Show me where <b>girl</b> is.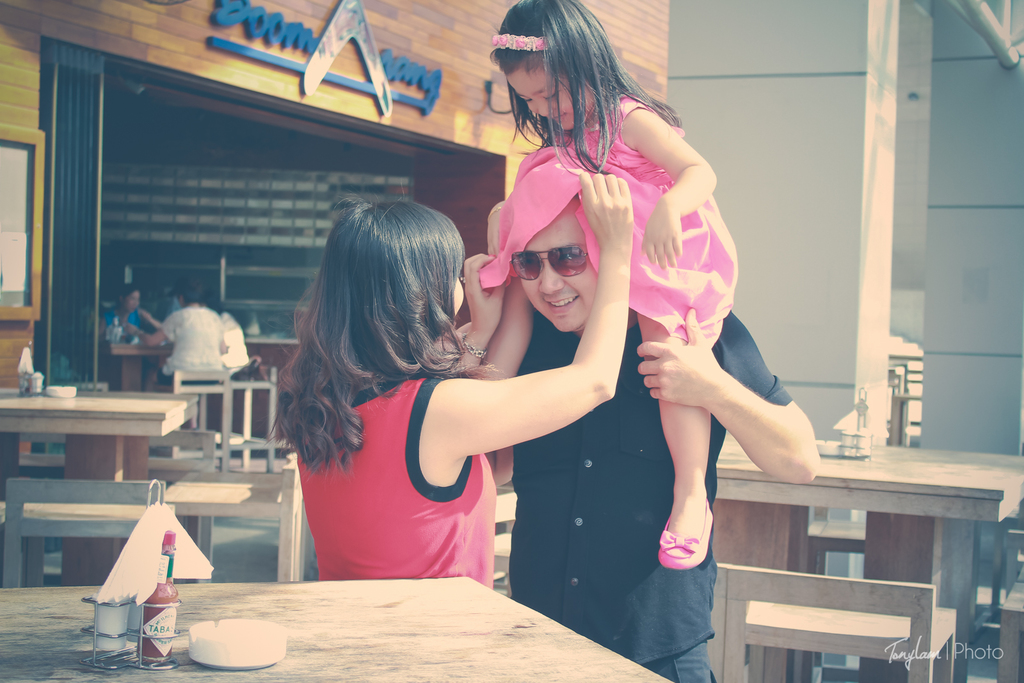
<b>girl</b> is at {"x1": 488, "y1": 0, "x2": 737, "y2": 572}.
